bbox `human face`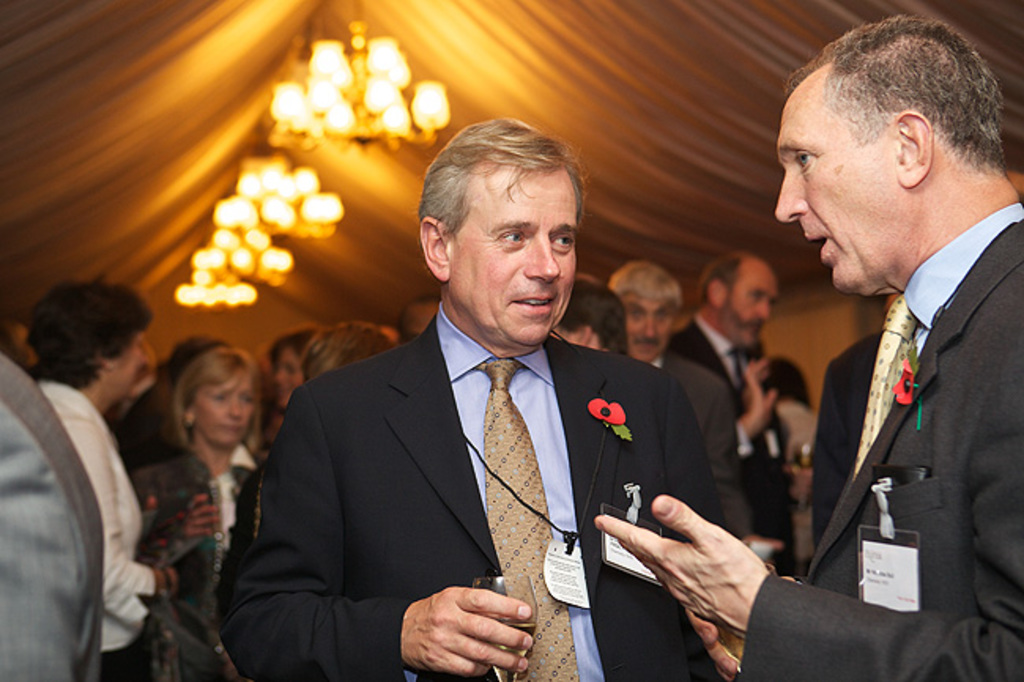
(left=276, top=347, right=309, bottom=408)
